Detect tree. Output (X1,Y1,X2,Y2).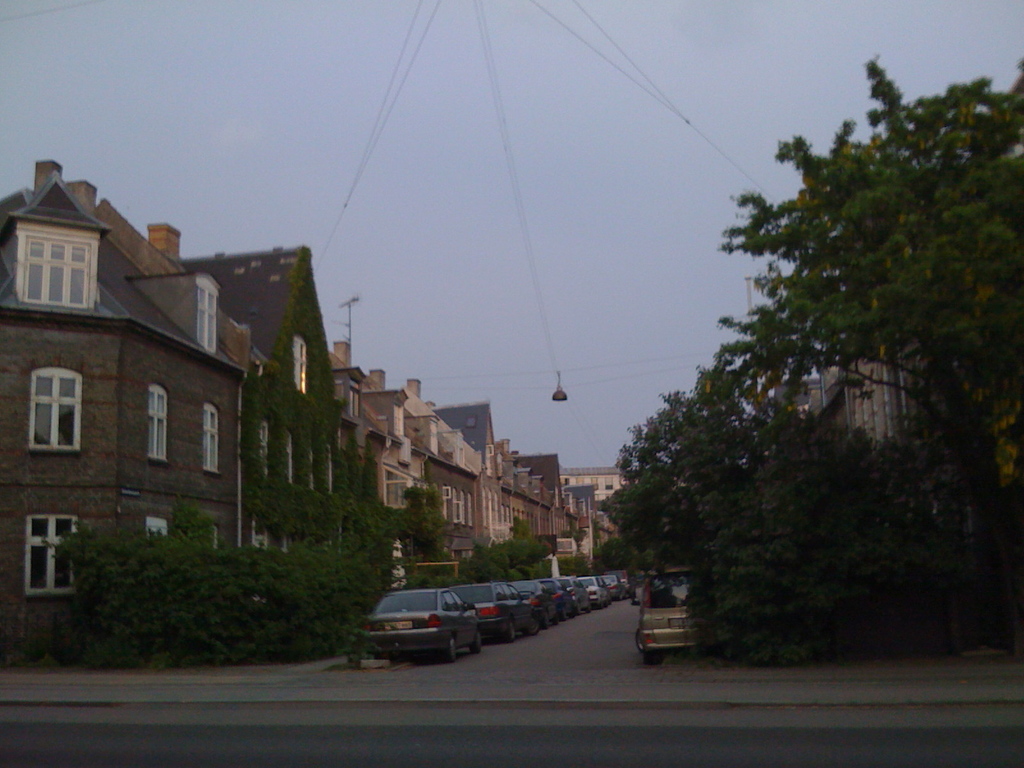
(555,552,585,580).
